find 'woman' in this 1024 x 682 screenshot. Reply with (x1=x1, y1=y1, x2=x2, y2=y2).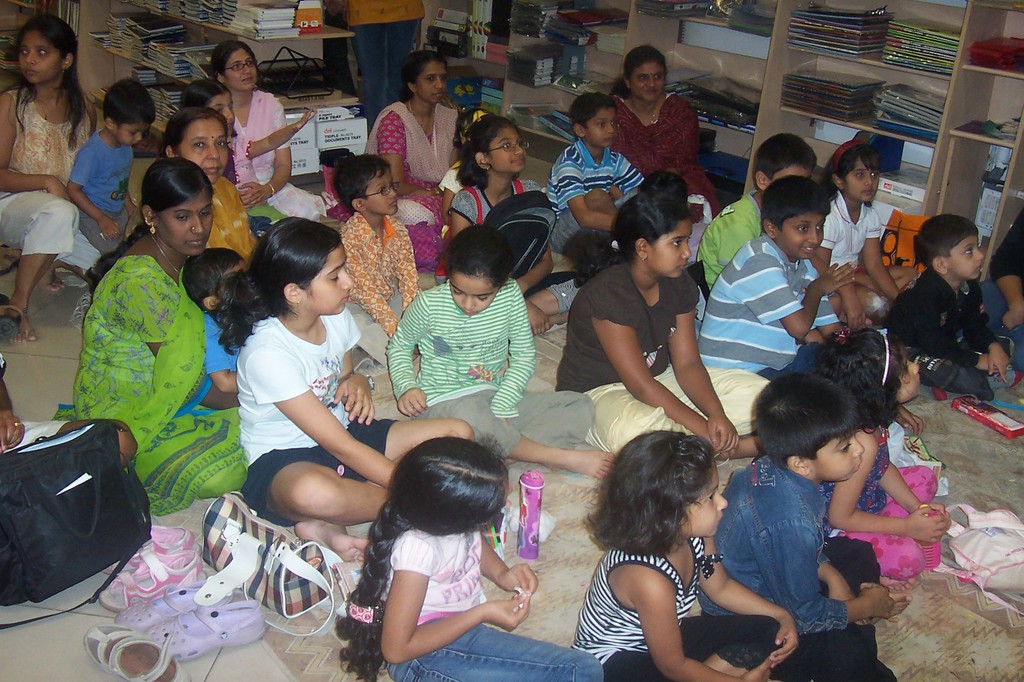
(x1=156, y1=104, x2=265, y2=260).
